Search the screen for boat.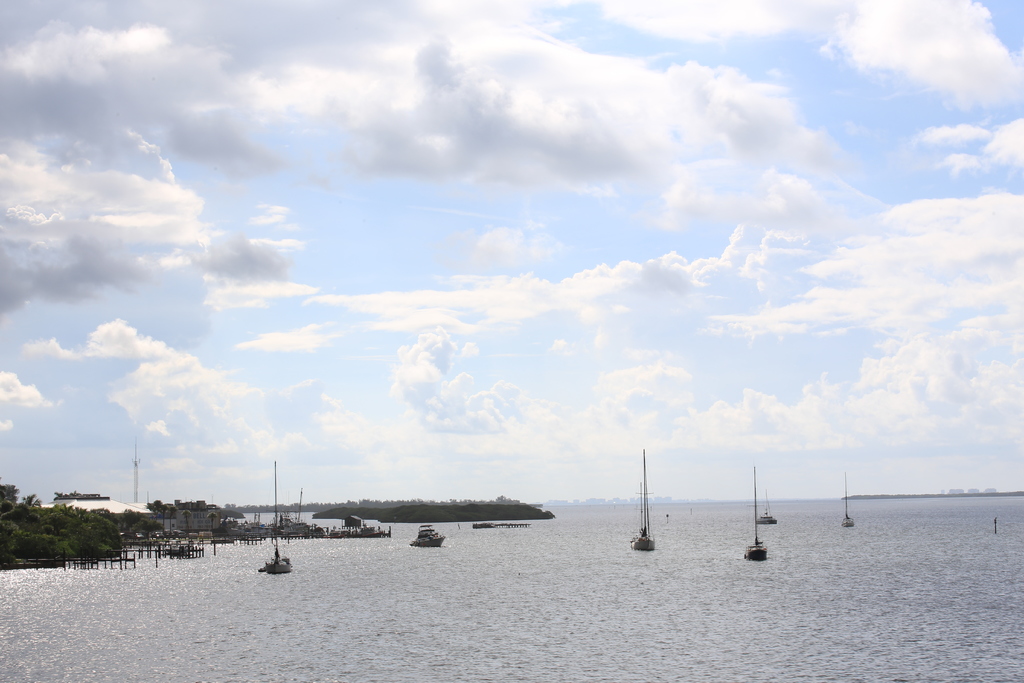
Found at {"left": 634, "top": 446, "right": 658, "bottom": 549}.
